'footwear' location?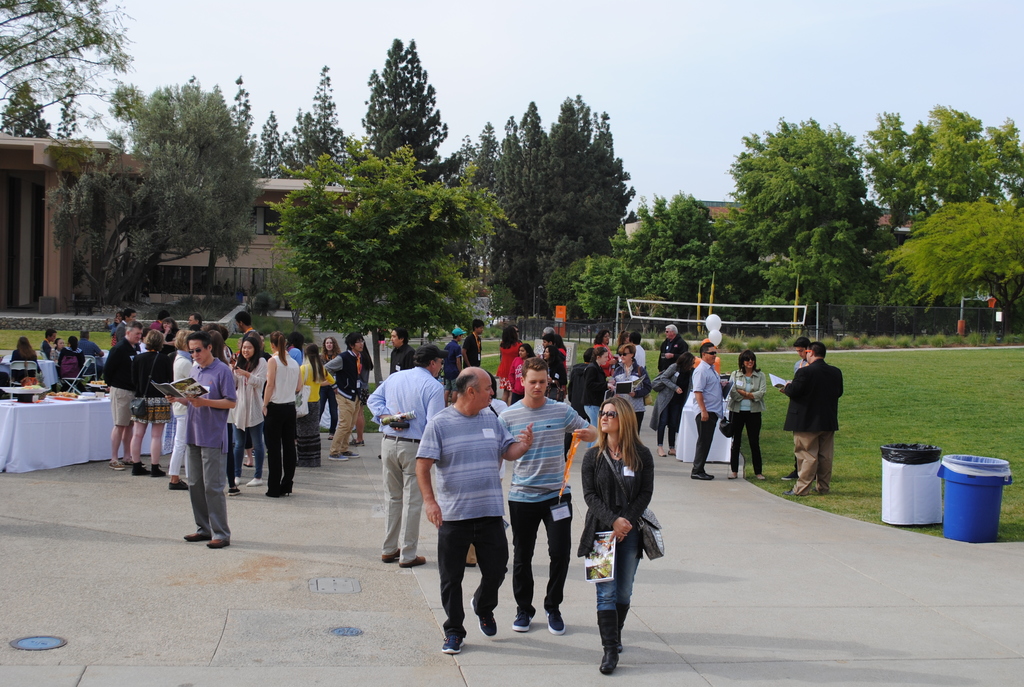
box=[547, 611, 570, 636]
